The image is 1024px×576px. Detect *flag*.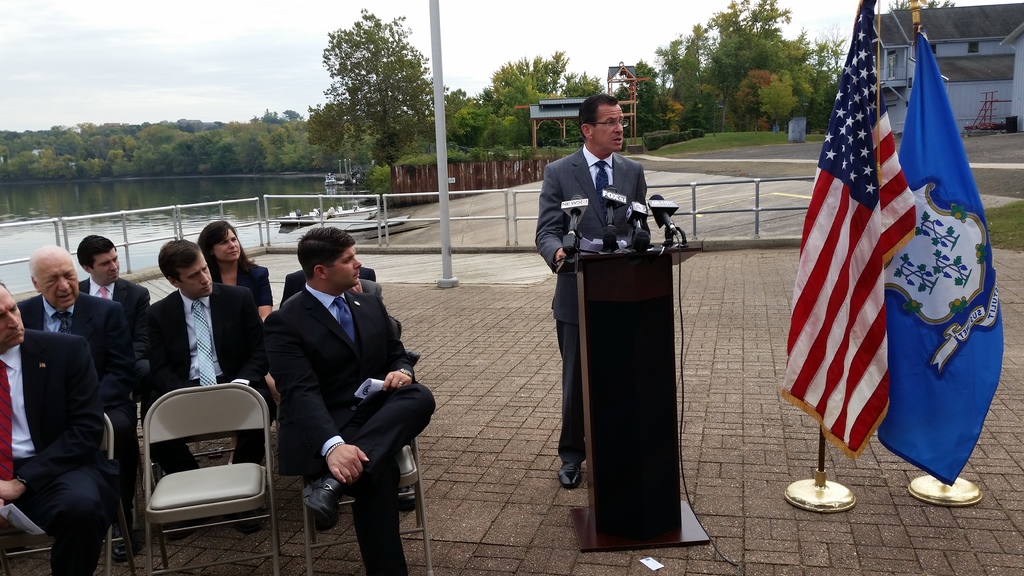
Detection: (x1=897, y1=24, x2=1002, y2=479).
